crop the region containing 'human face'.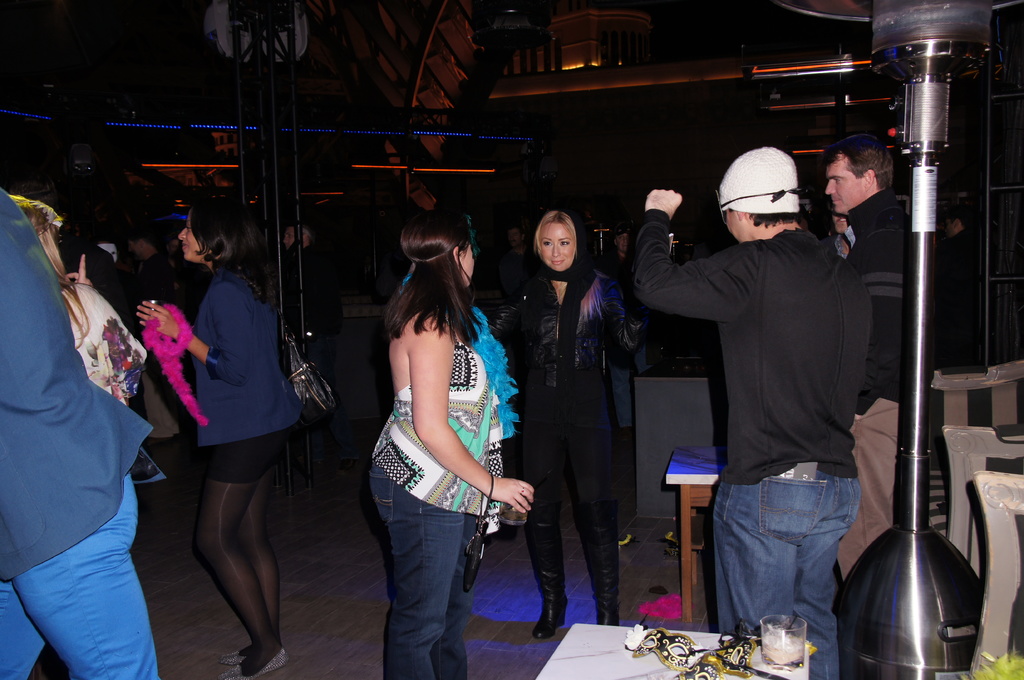
Crop region: <region>458, 241, 475, 287</region>.
